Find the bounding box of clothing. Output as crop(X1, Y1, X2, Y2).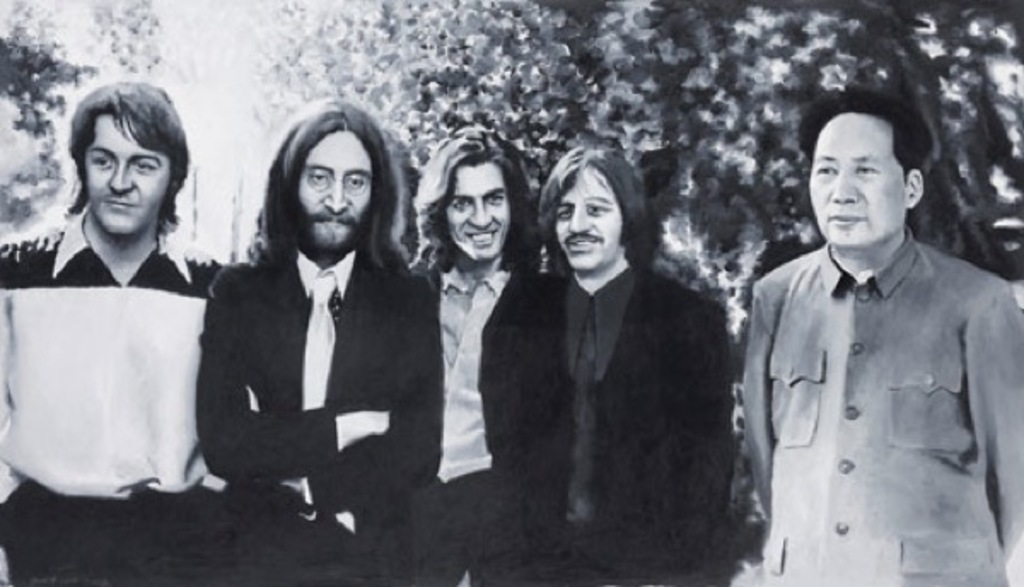
crop(0, 206, 224, 585).
